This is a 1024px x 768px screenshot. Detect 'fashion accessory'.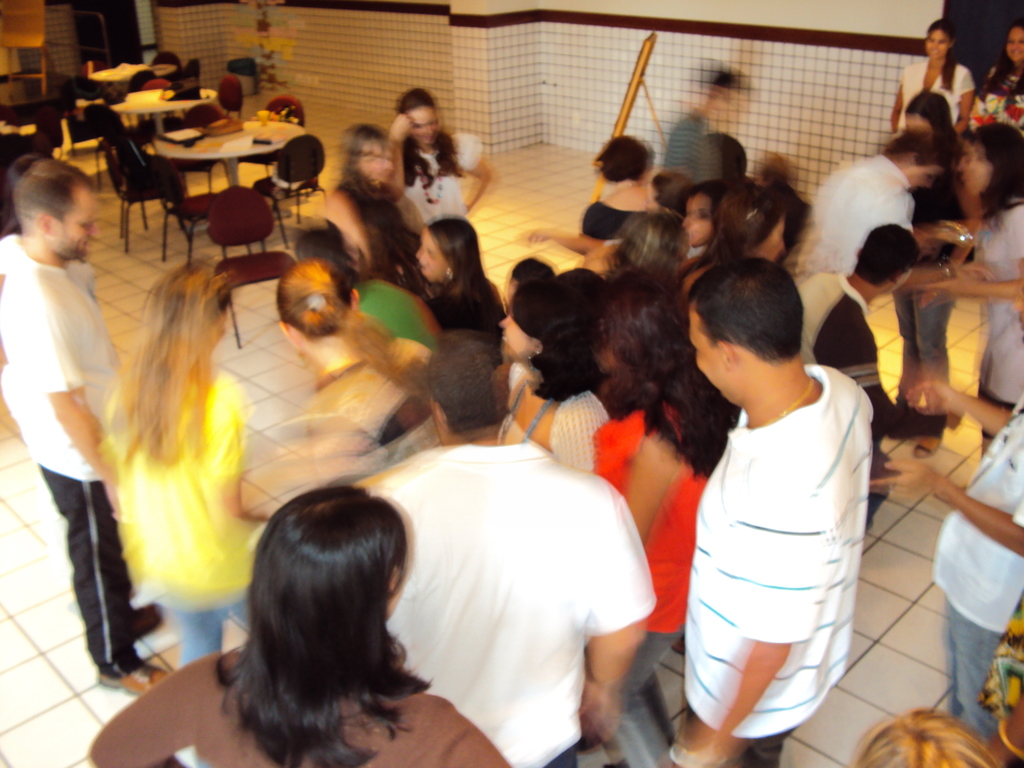
408,156,445,208.
